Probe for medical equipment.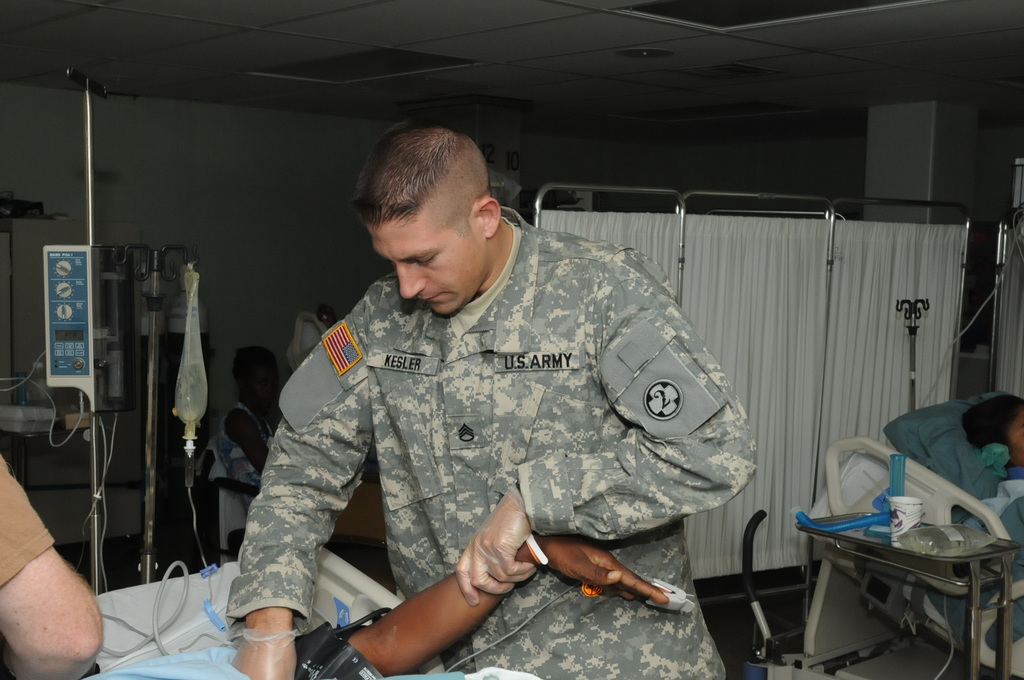
Probe result: (x1=0, y1=400, x2=54, y2=494).
